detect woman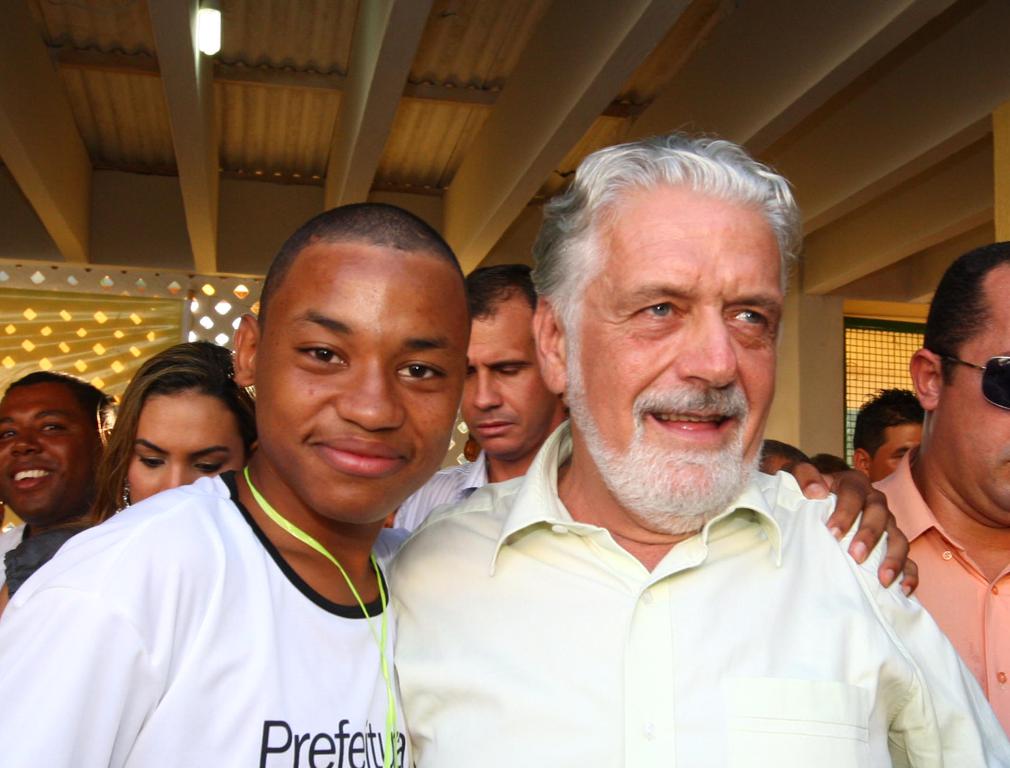
(x1=0, y1=339, x2=434, y2=611)
